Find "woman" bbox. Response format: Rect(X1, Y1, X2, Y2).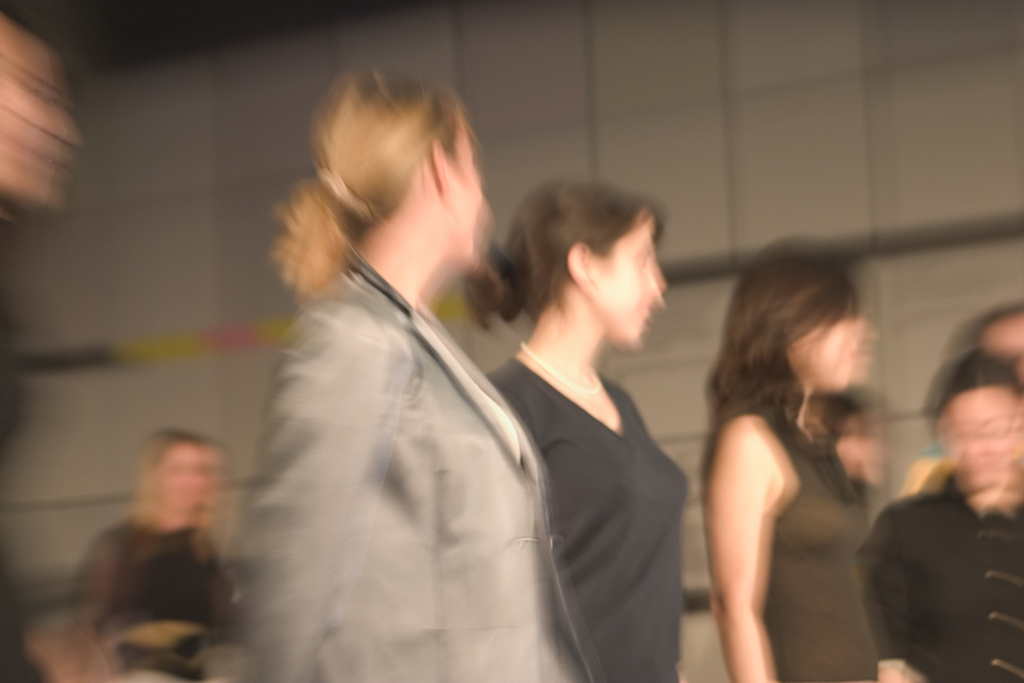
Rect(486, 176, 689, 682).
